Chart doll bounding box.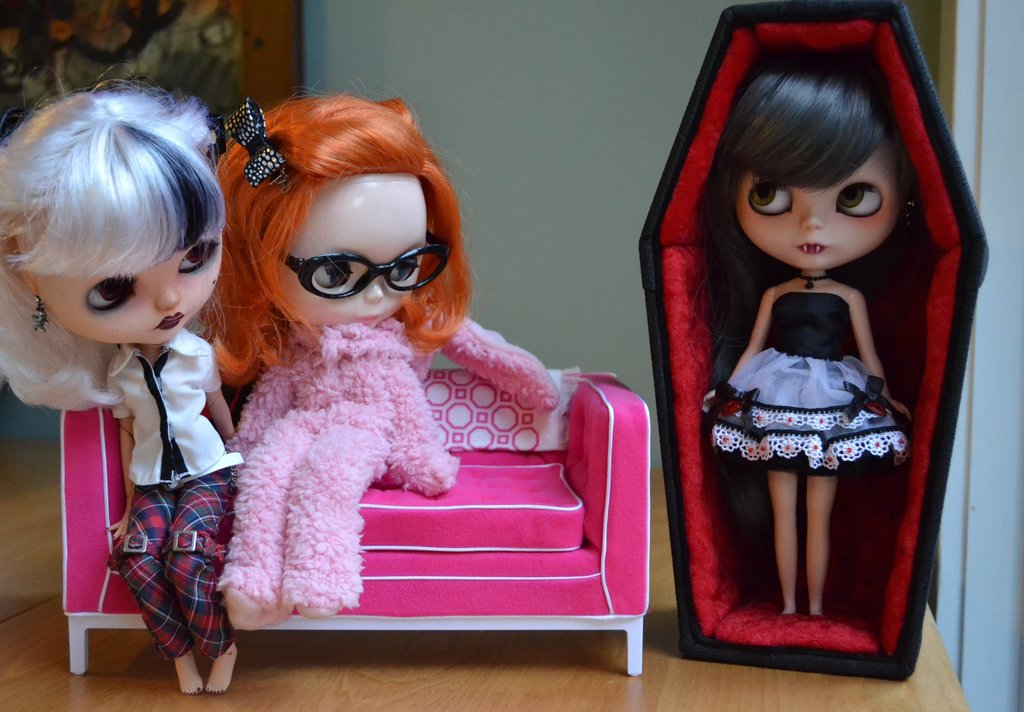
Charted: 0 83 248 692.
